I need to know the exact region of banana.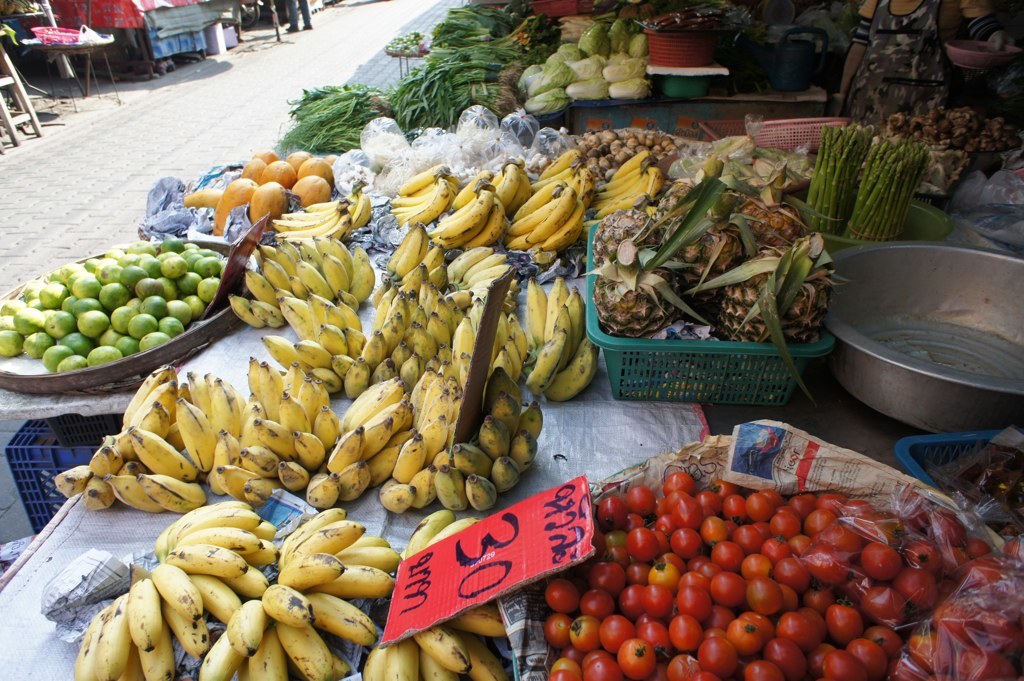
Region: crop(163, 544, 248, 575).
